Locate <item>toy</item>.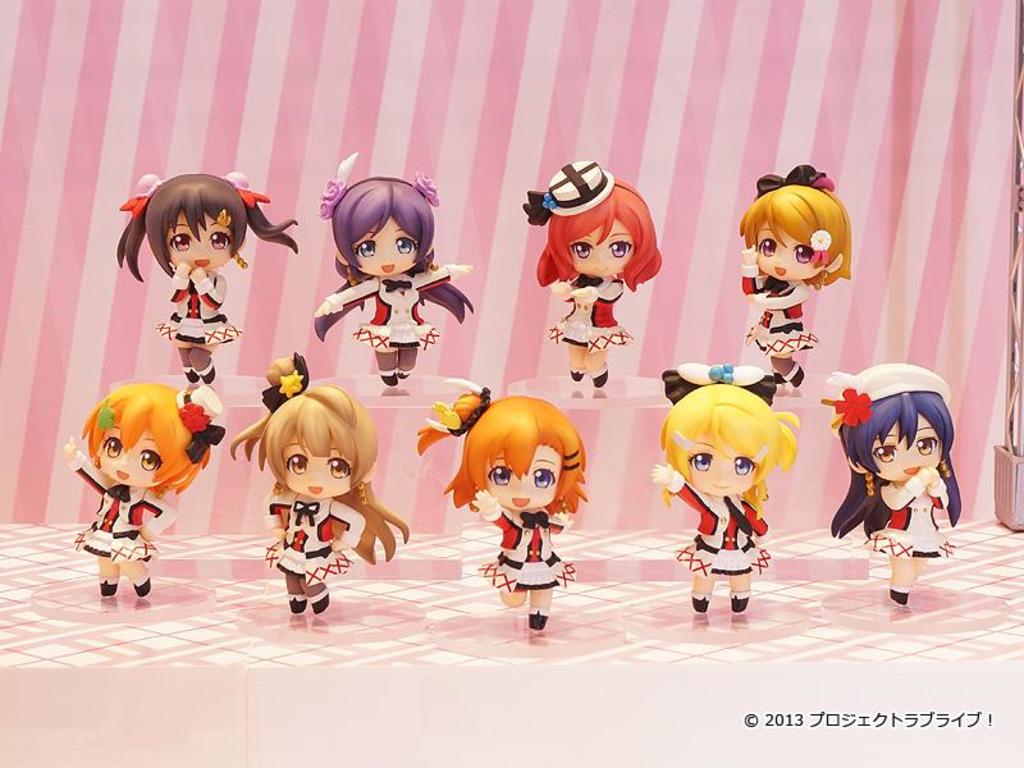
Bounding box: [227, 357, 410, 614].
